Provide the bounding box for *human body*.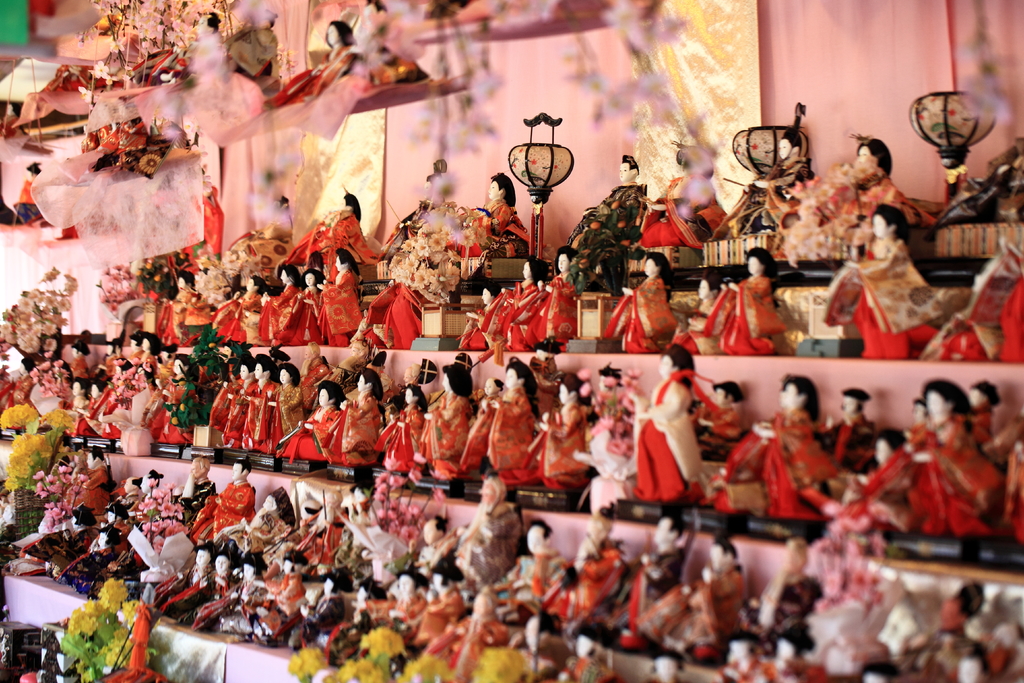
{"left": 340, "top": 357, "right": 376, "bottom": 465}.
